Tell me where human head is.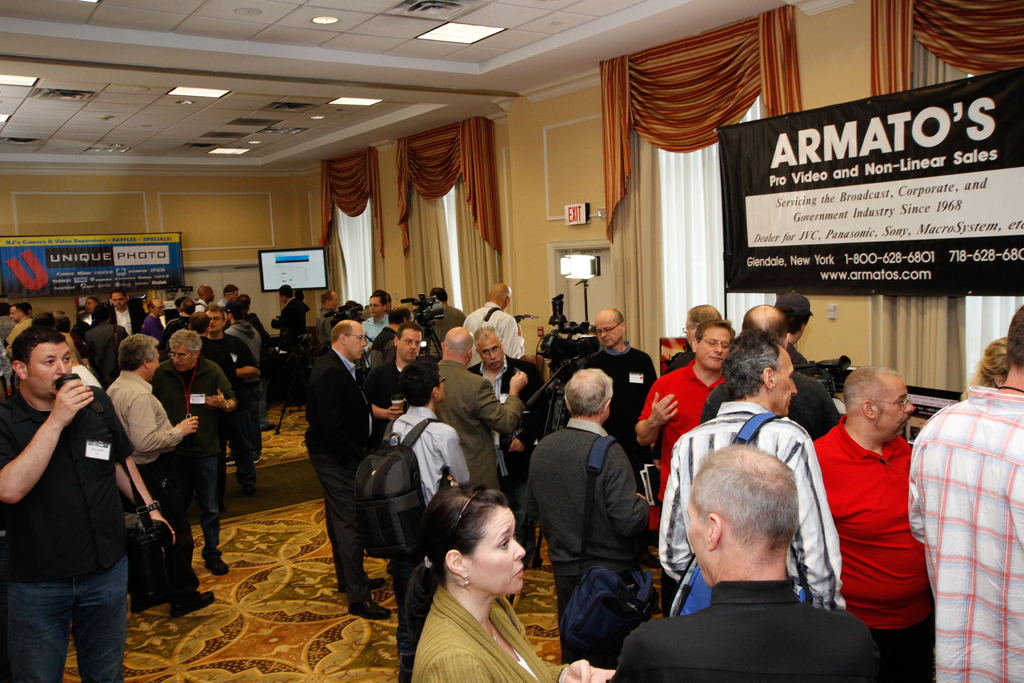
human head is at rect(281, 285, 291, 299).
